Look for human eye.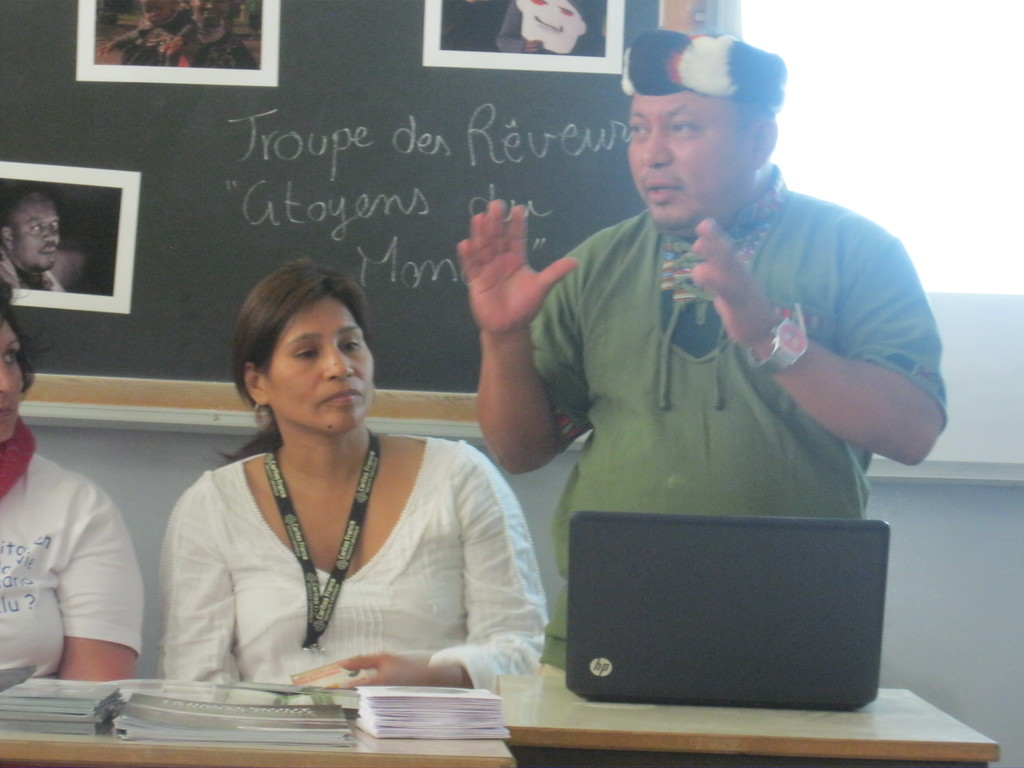
Found: rect(629, 122, 654, 140).
